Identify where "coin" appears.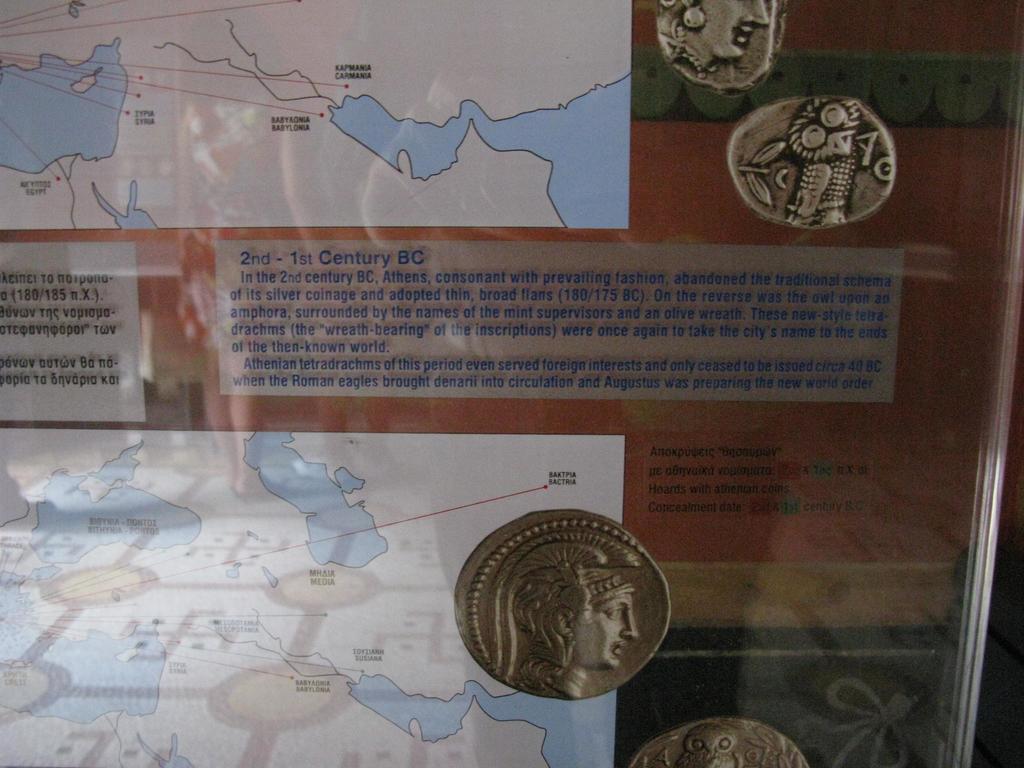
Appears at x1=724 y1=95 x2=902 y2=233.
